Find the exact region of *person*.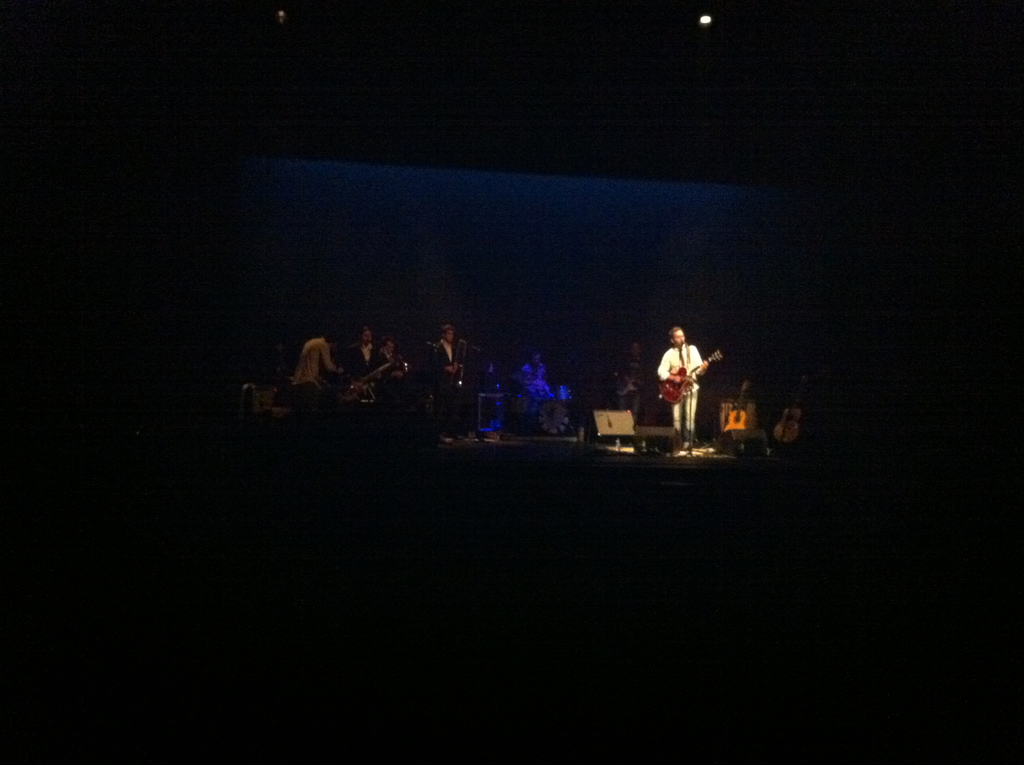
Exact region: {"left": 289, "top": 335, "right": 348, "bottom": 410}.
